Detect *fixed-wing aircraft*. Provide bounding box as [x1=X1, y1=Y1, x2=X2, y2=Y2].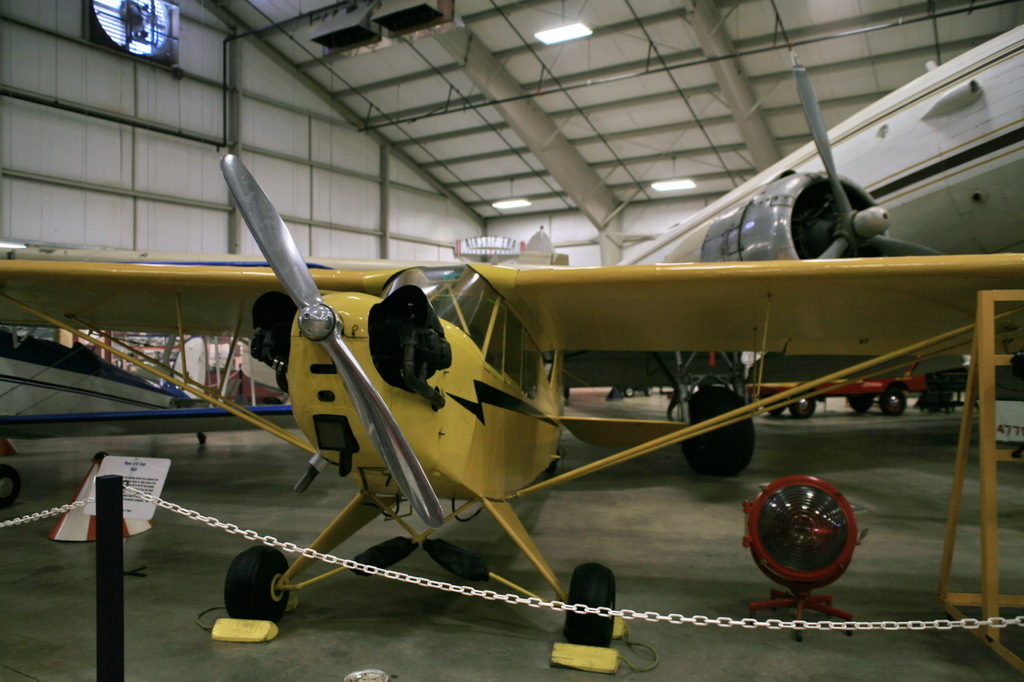
[x1=0, y1=154, x2=1023, y2=646].
